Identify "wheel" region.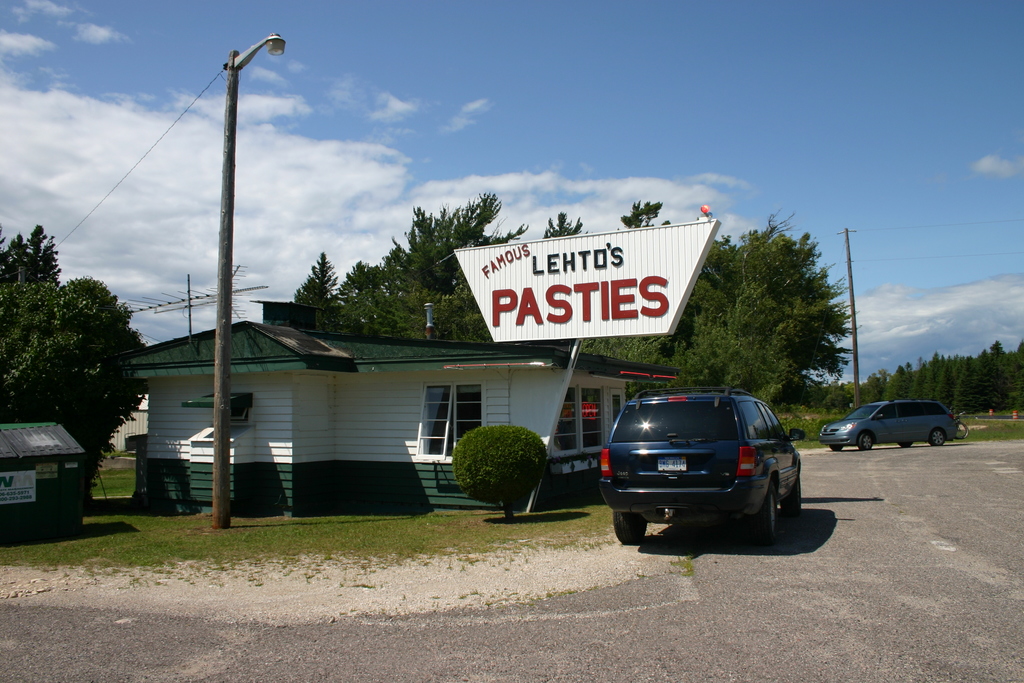
Region: pyautogui.locateOnScreen(847, 425, 874, 461).
